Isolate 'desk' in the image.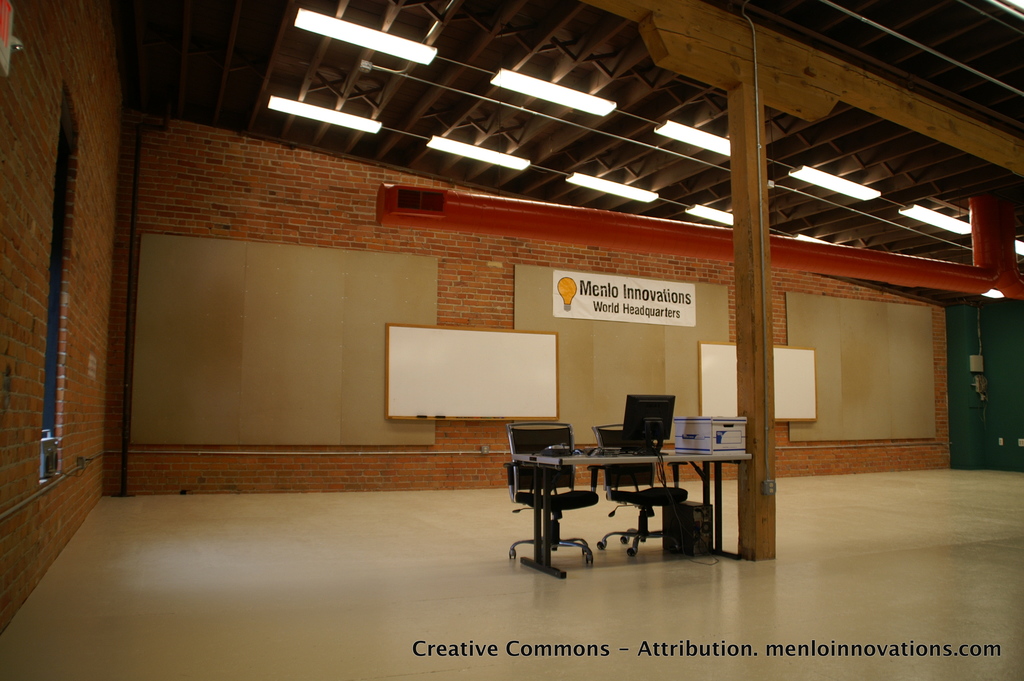
Isolated region: [513, 431, 765, 568].
